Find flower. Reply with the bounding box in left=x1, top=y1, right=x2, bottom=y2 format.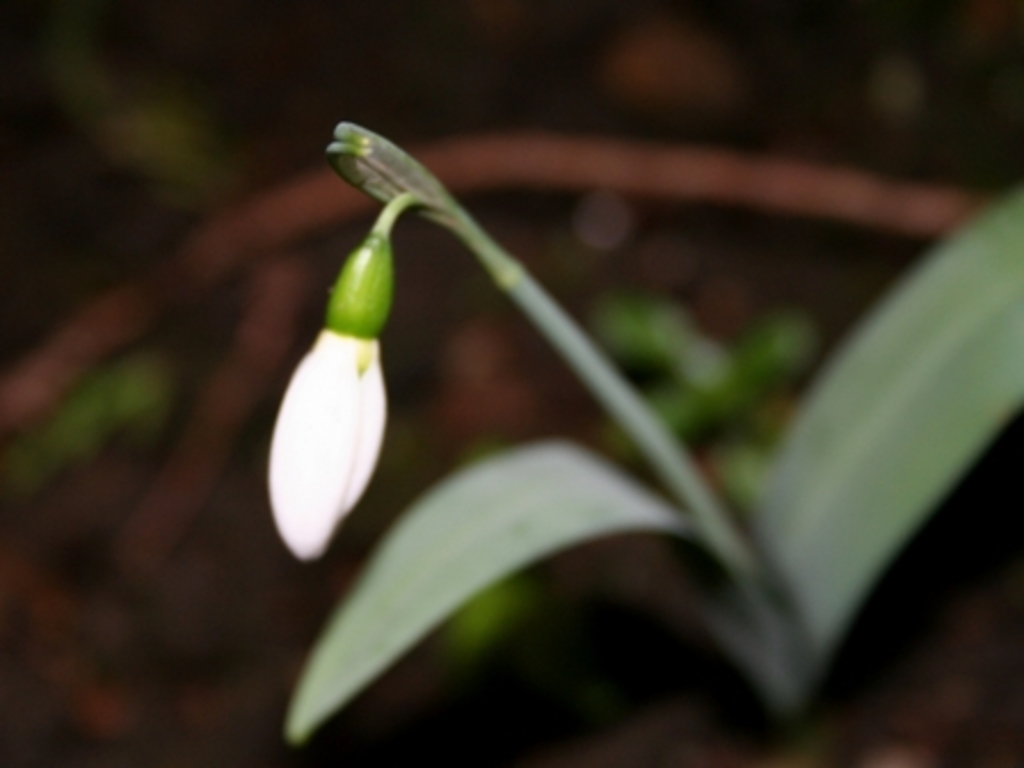
left=263, top=238, right=398, bottom=560.
